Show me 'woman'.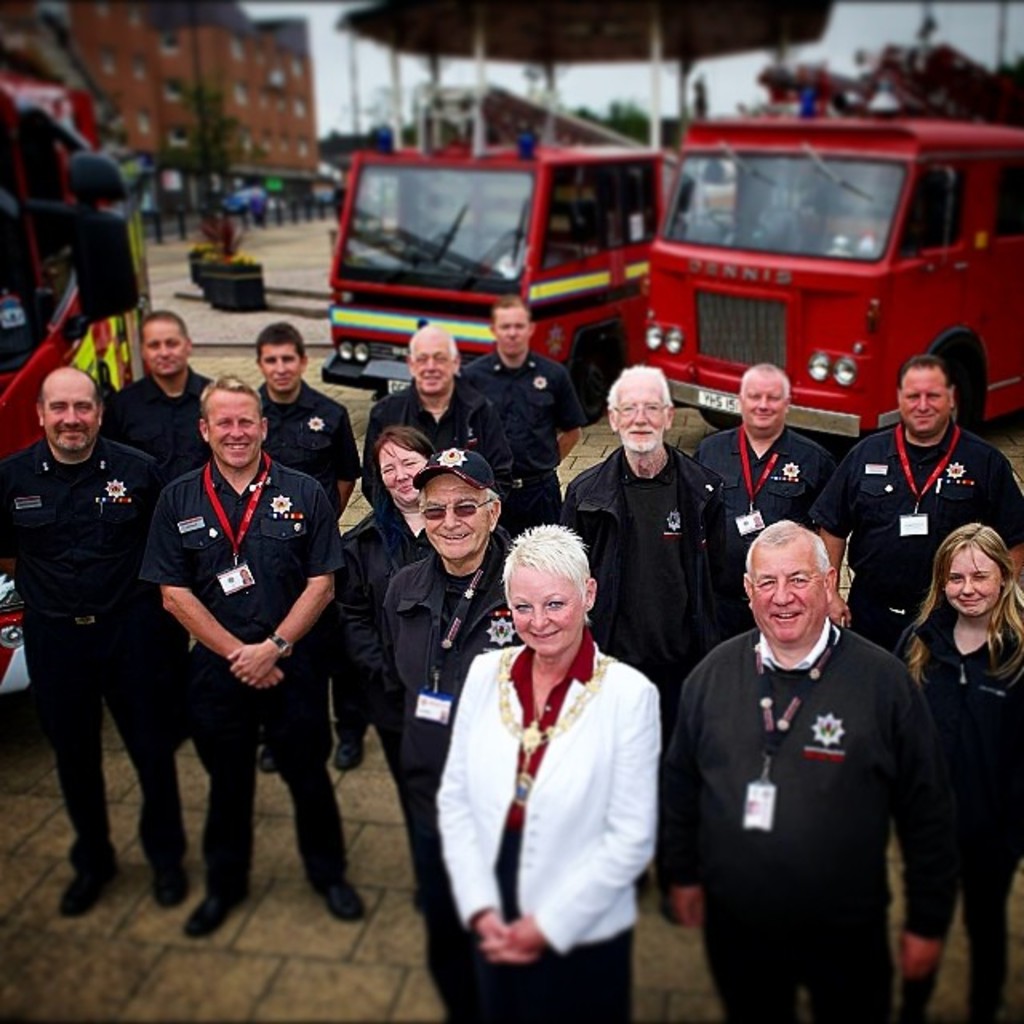
'woman' is here: select_region(312, 427, 443, 883).
